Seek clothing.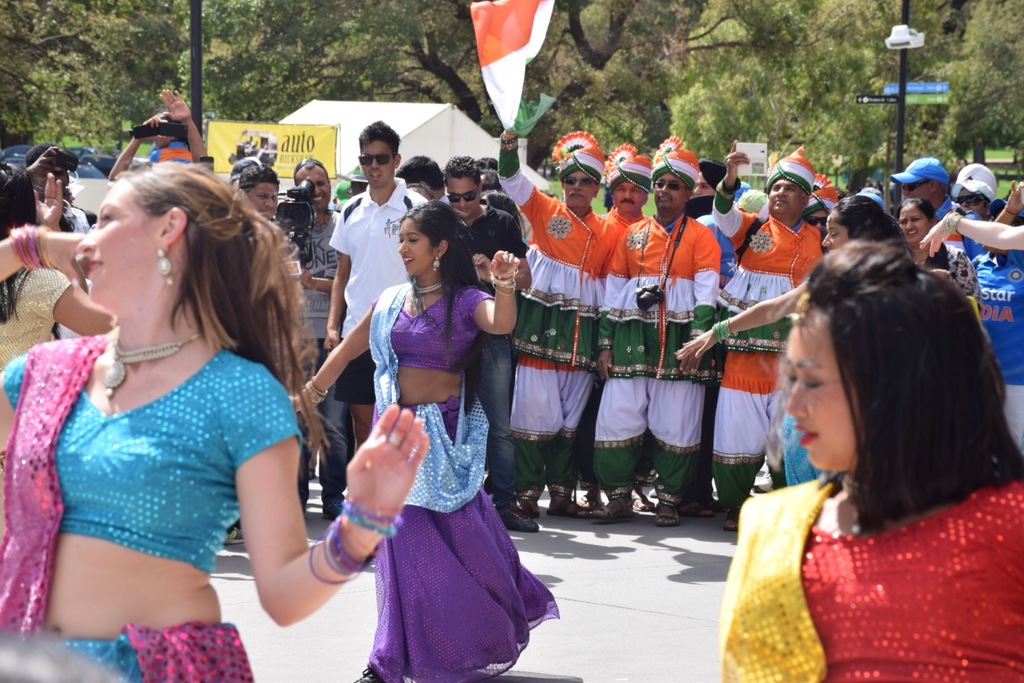
[358,277,561,680].
